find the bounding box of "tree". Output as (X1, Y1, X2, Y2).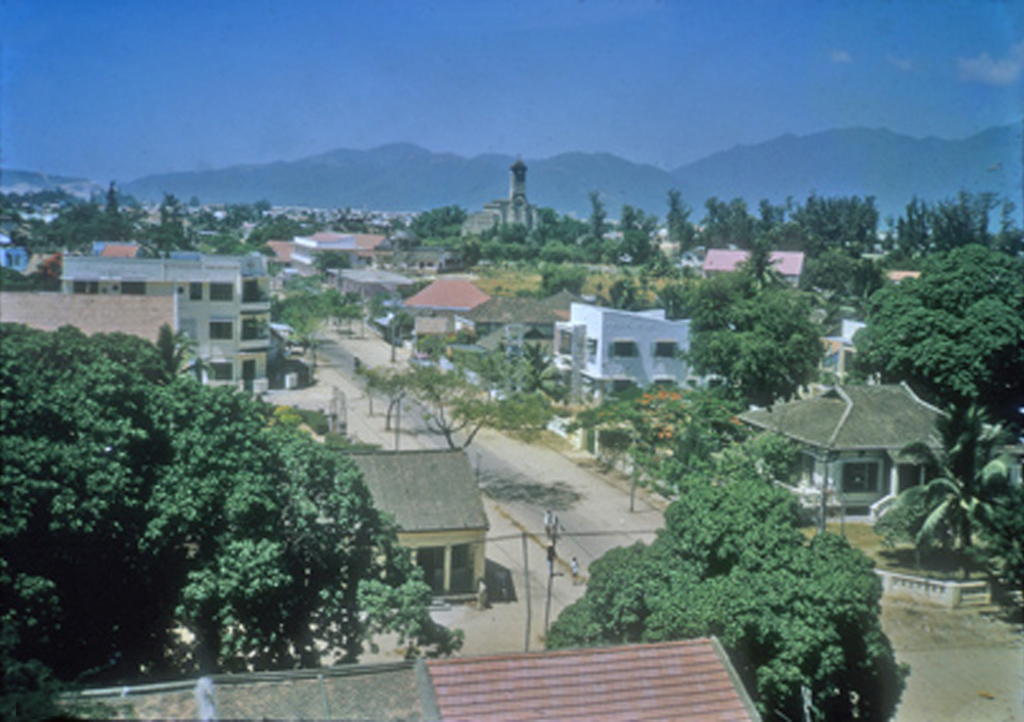
(545, 454, 877, 721).
